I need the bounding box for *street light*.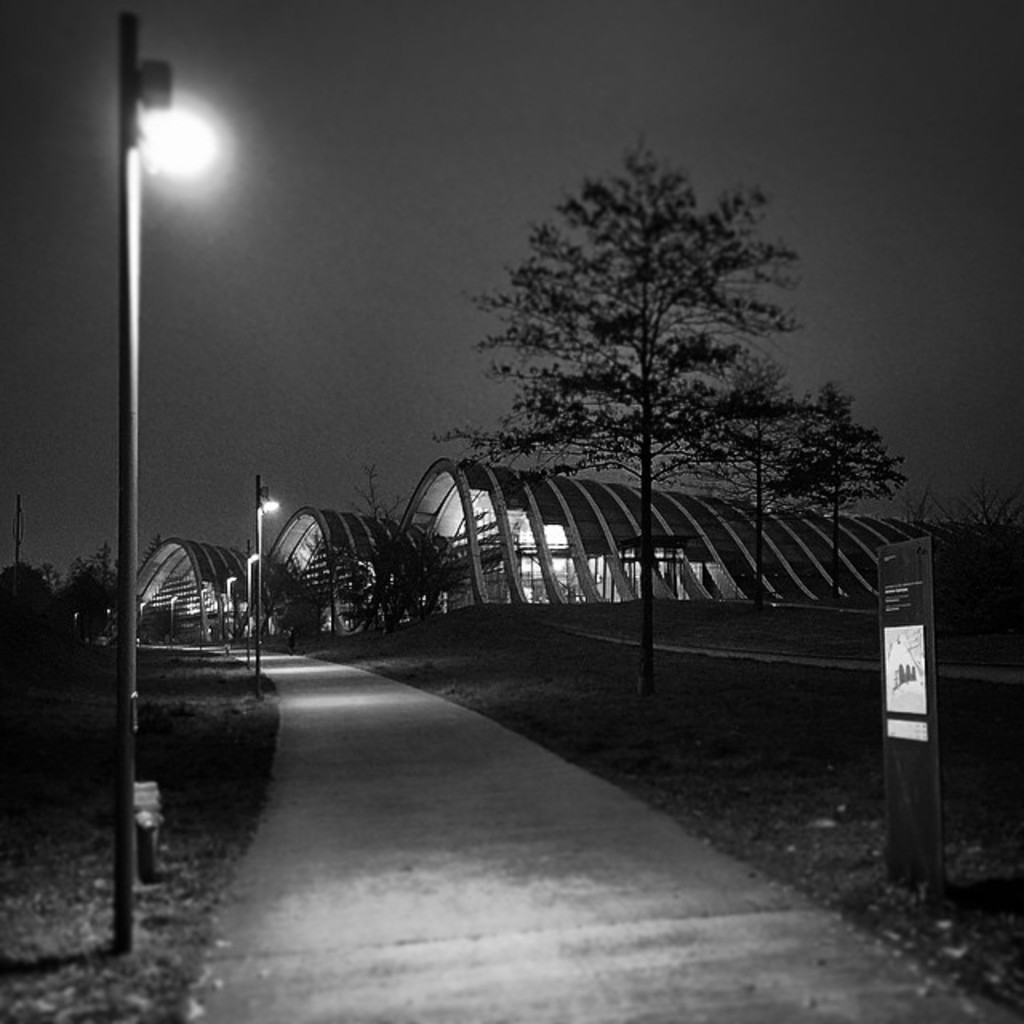
Here it is: region(117, 0, 227, 958).
